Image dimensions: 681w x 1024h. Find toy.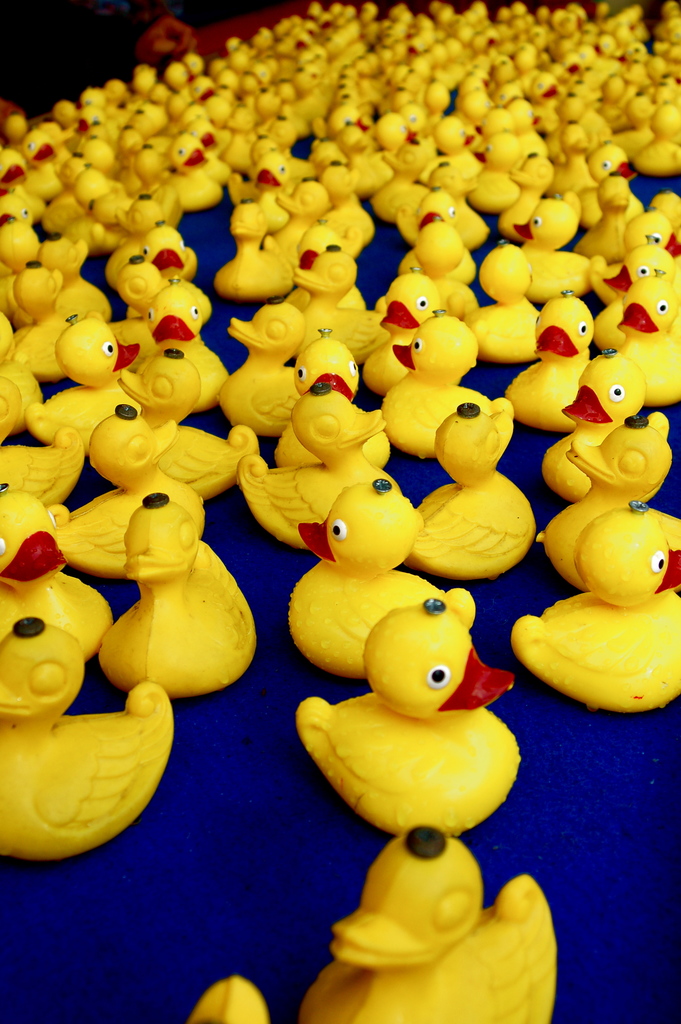
{"left": 118, "top": 352, "right": 259, "bottom": 497}.
